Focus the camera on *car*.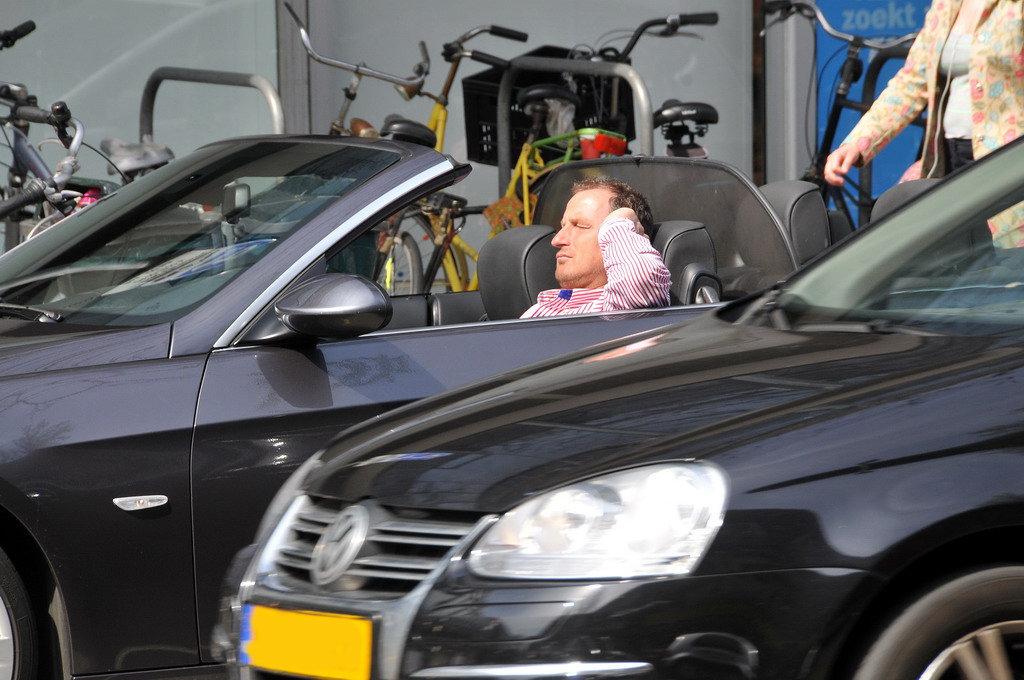
Focus region: 0:127:1018:679.
